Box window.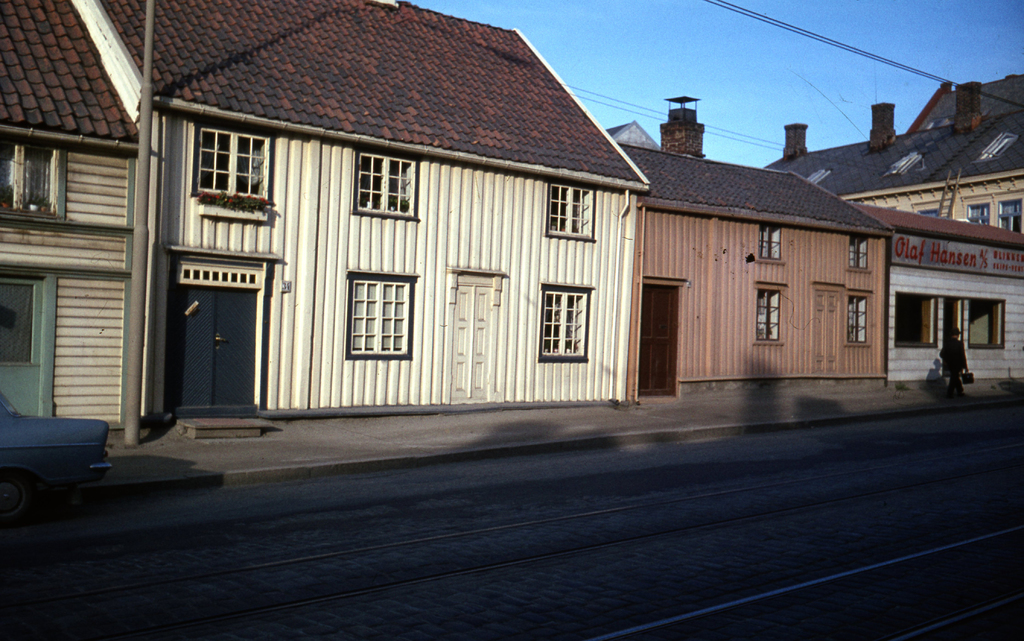
(846,234,875,272).
